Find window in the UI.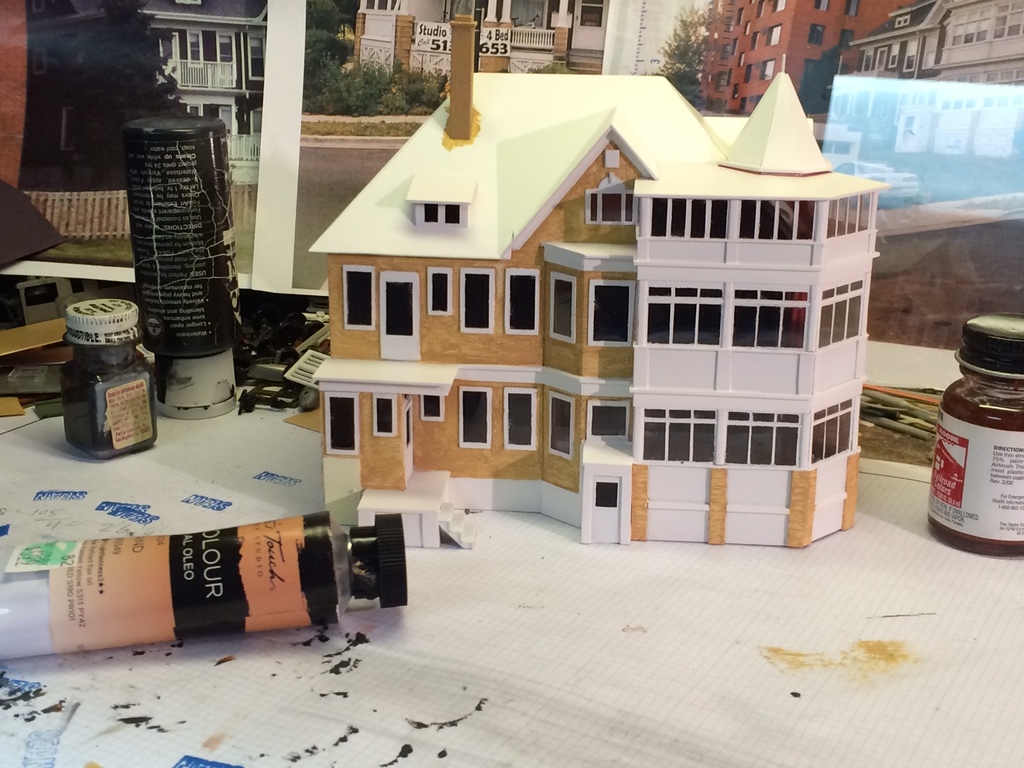
UI element at (422, 204, 459, 225).
